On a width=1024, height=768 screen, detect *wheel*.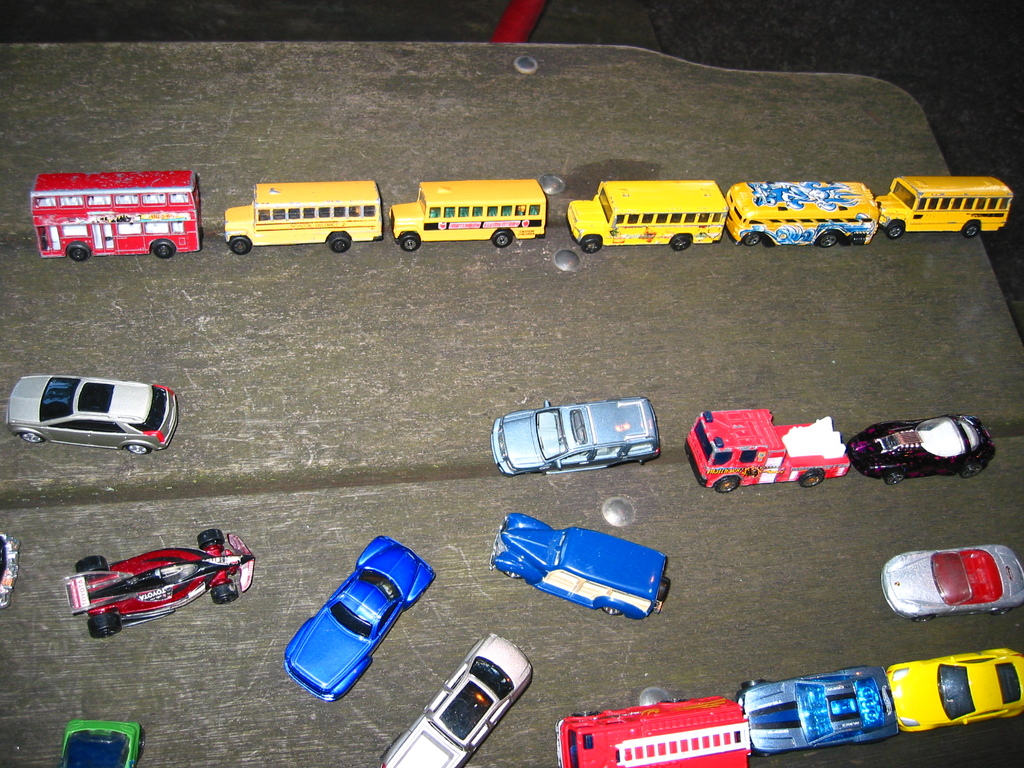
BBox(661, 698, 687, 702).
